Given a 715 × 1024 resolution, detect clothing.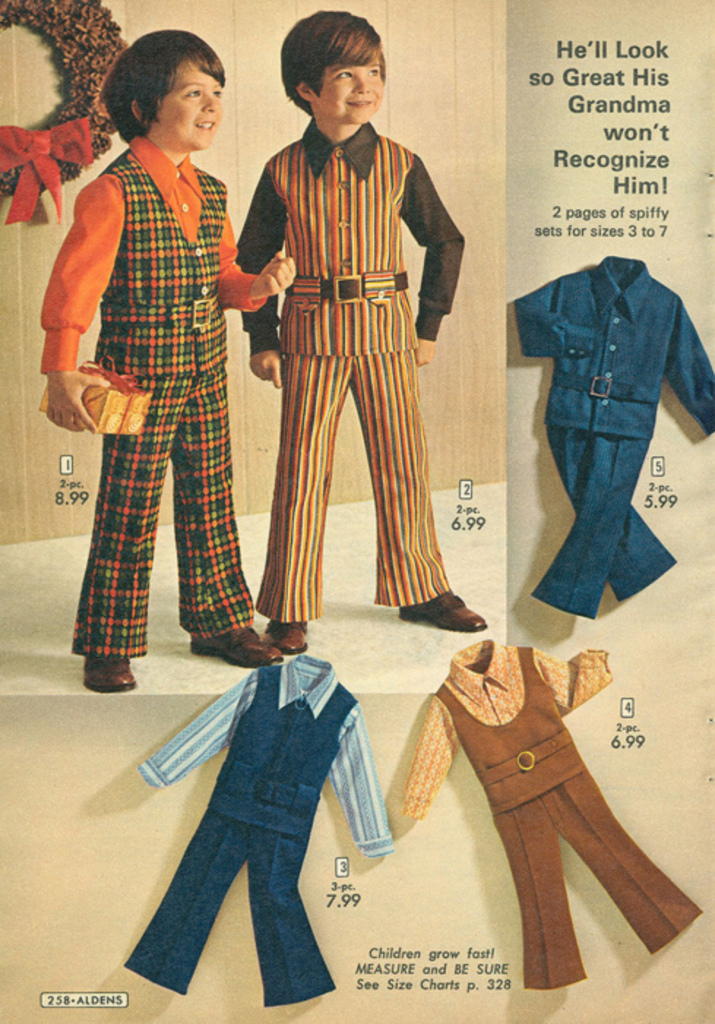
[516,266,714,619].
